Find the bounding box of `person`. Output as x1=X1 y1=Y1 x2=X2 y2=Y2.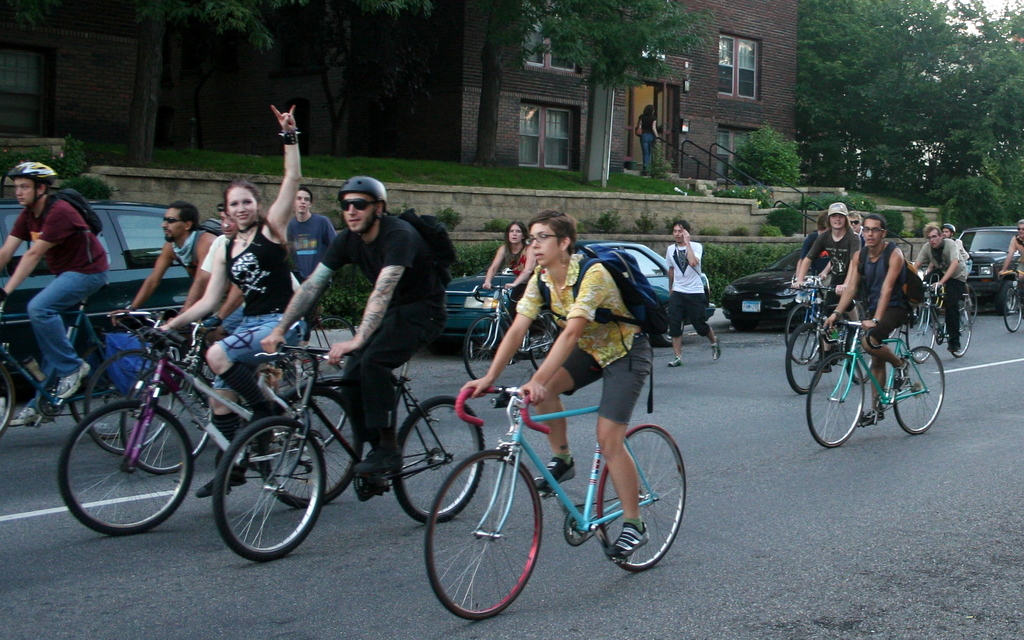
x1=465 y1=211 x2=649 y2=562.
